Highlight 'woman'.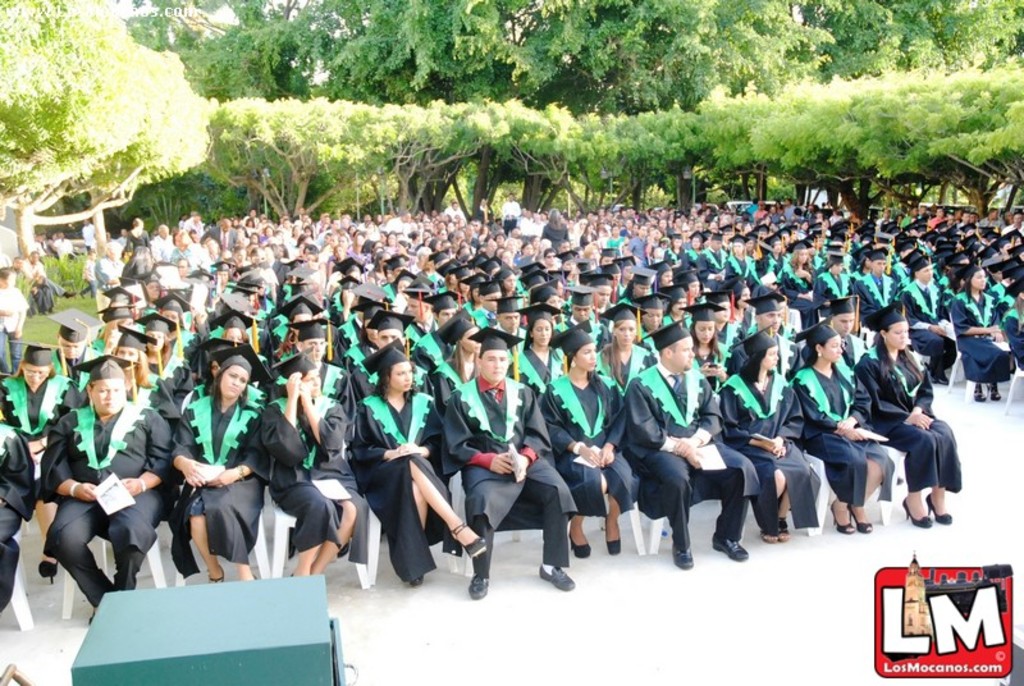
Highlighted region: BBox(855, 307, 960, 530).
